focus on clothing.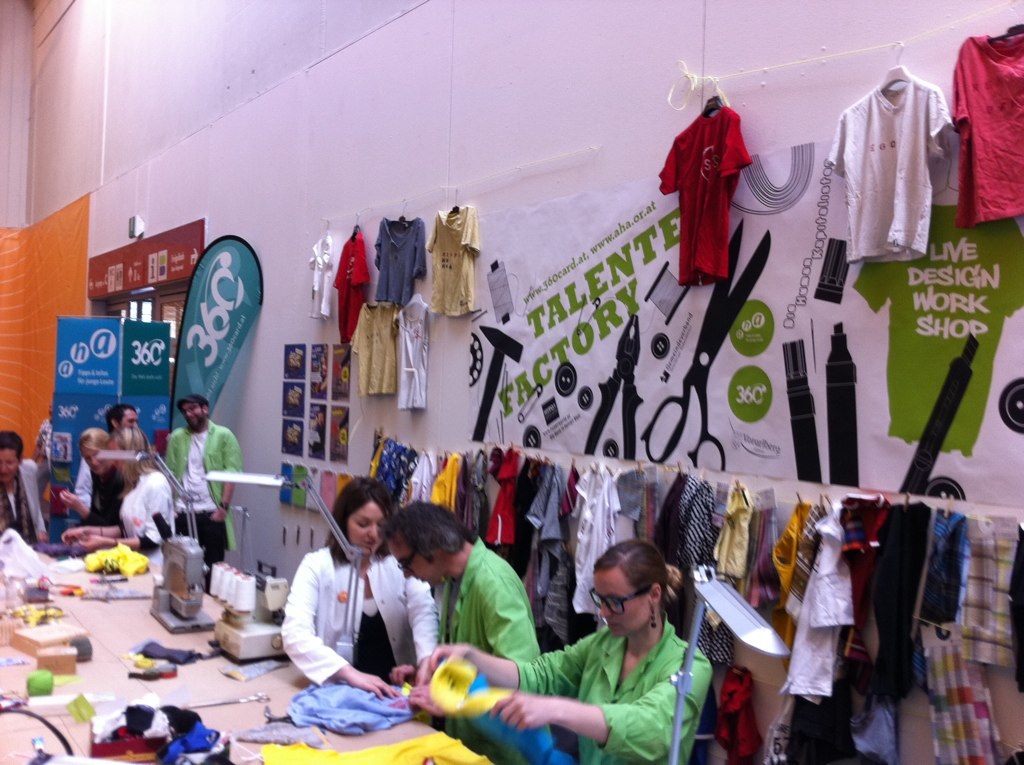
Focused at (395,450,418,494).
